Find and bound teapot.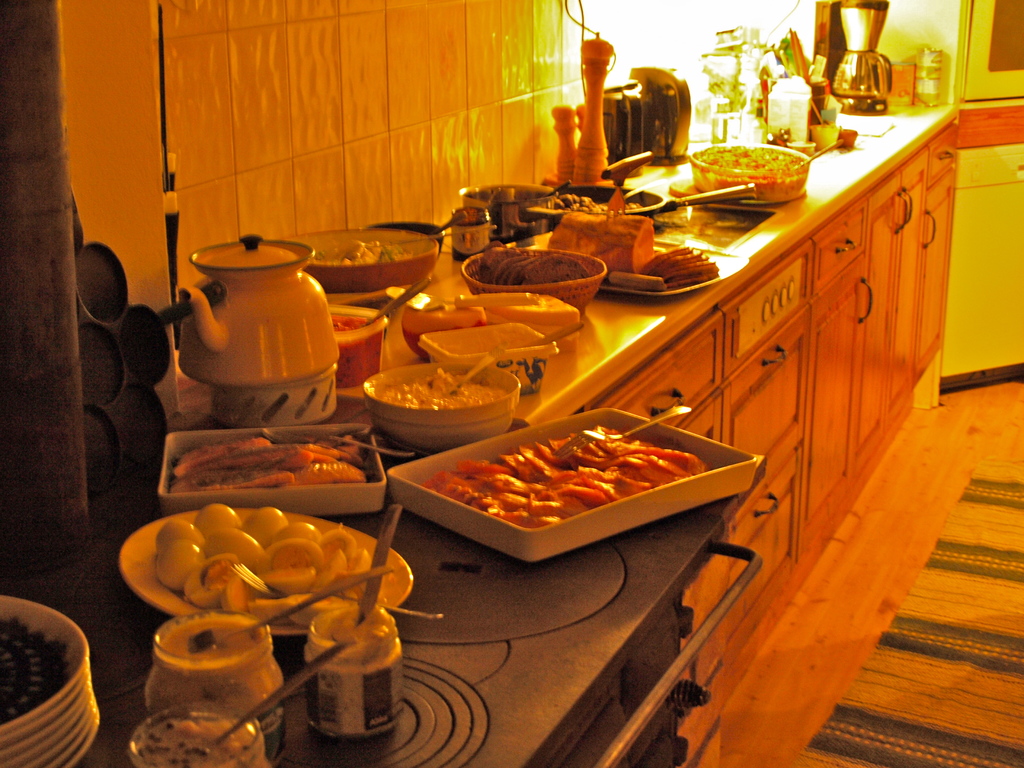
Bound: <bbox>173, 232, 344, 387</bbox>.
